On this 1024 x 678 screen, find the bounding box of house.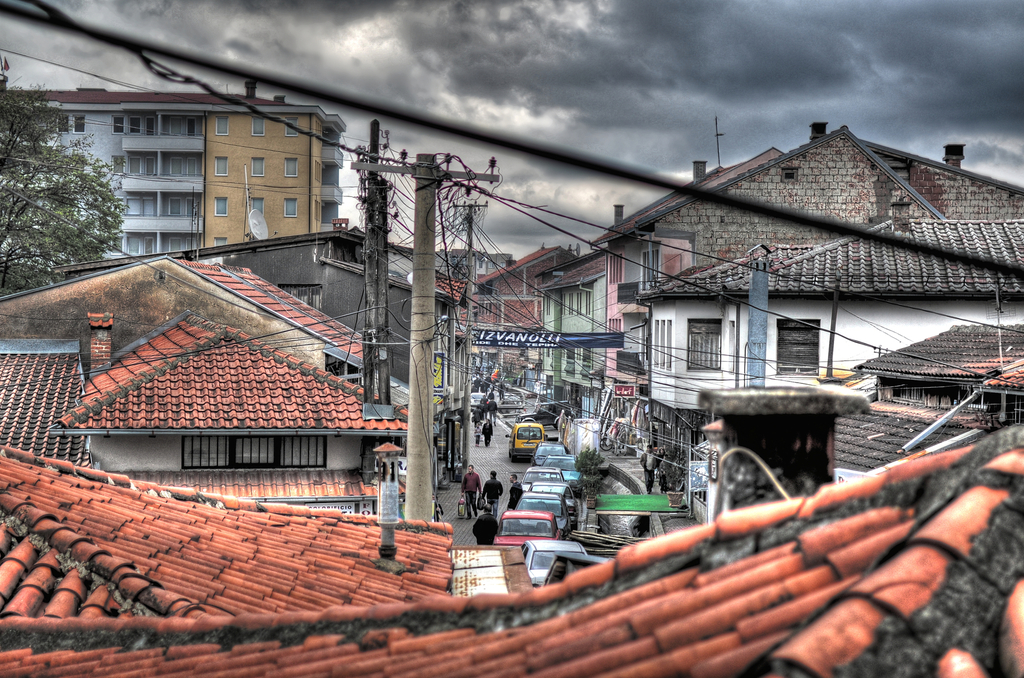
Bounding box: bbox(44, 283, 400, 503).
